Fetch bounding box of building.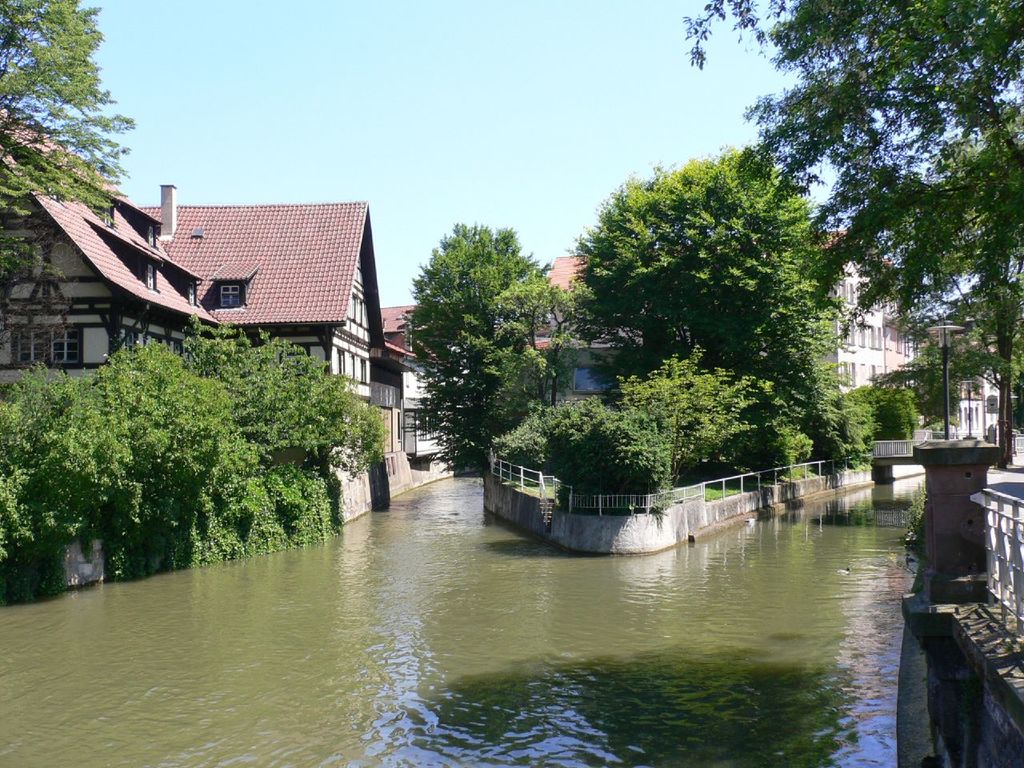
Bbox: bbox(908, 326, 1011, 446).
